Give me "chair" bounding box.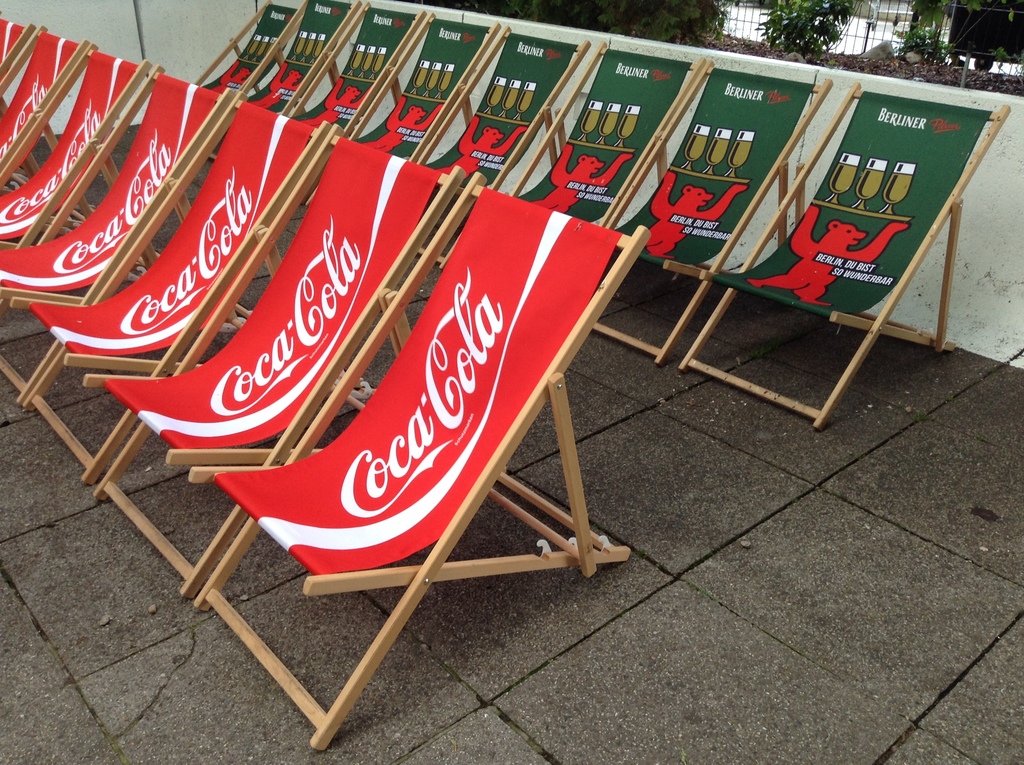
{"left": 442, "top": 40, "right": 706, "bottom": 266}.
